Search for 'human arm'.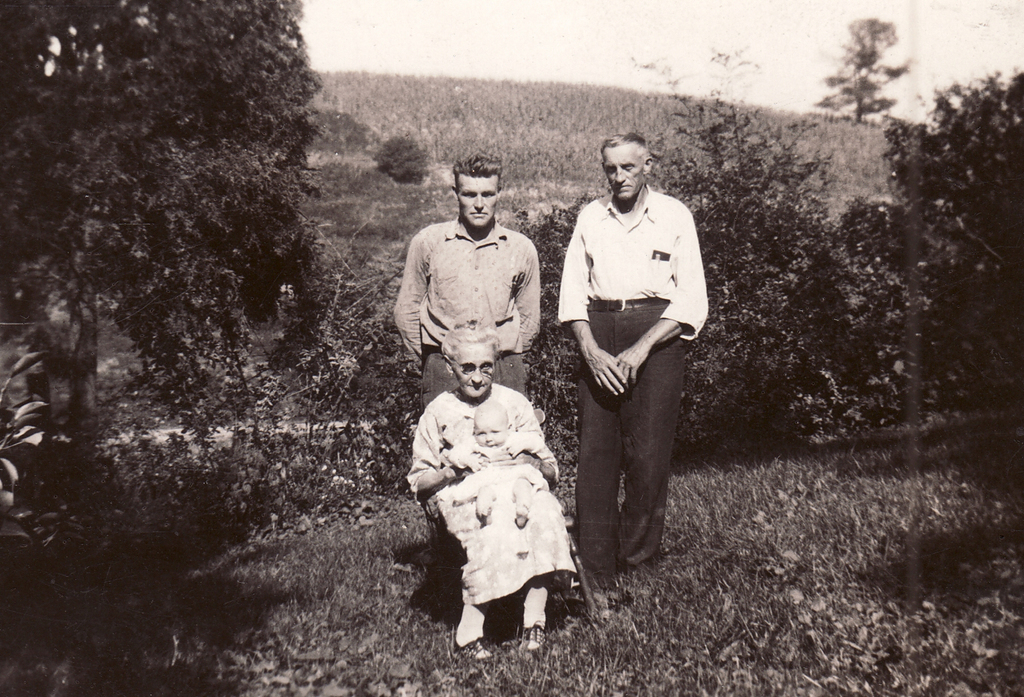
Found at 555, 224, 627, 396.
